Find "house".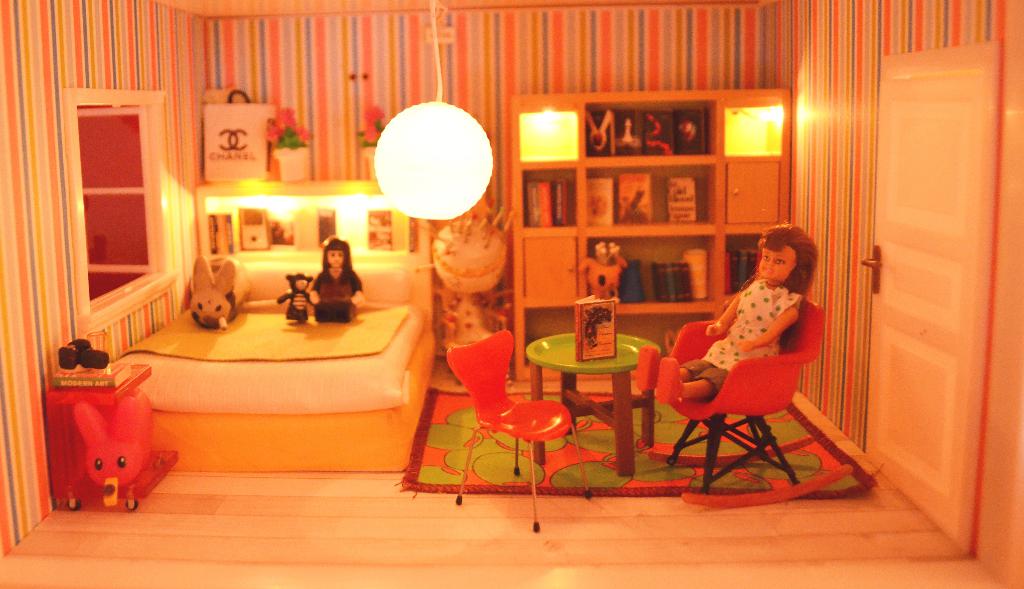
detection(0, 0, 1023, 588).
